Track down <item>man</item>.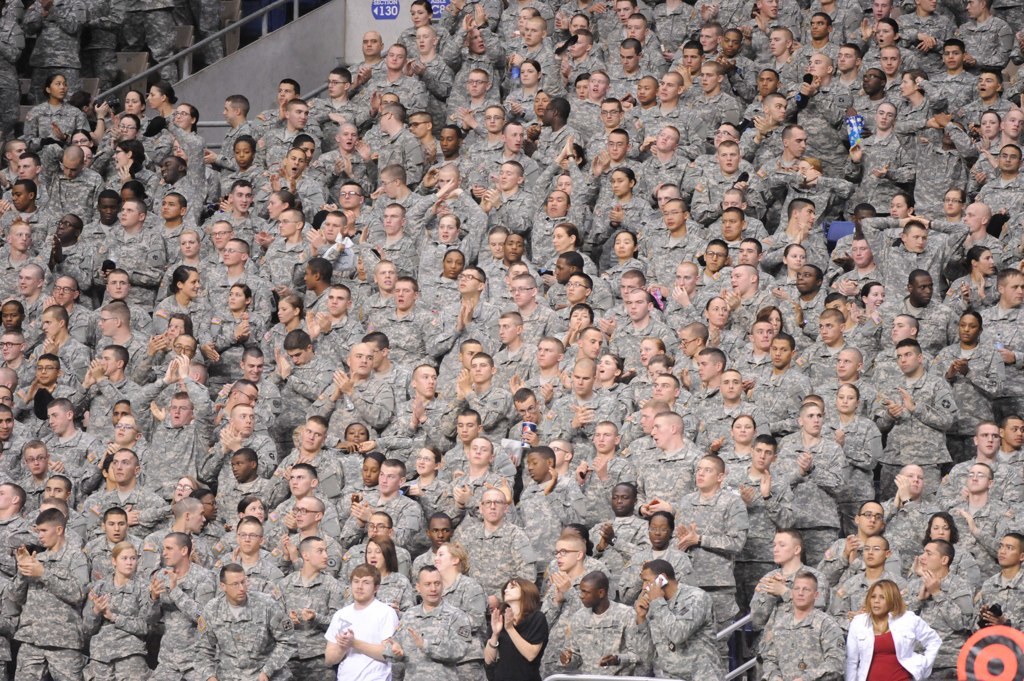
Tracked to Rect(25, 474, 78, 535).
